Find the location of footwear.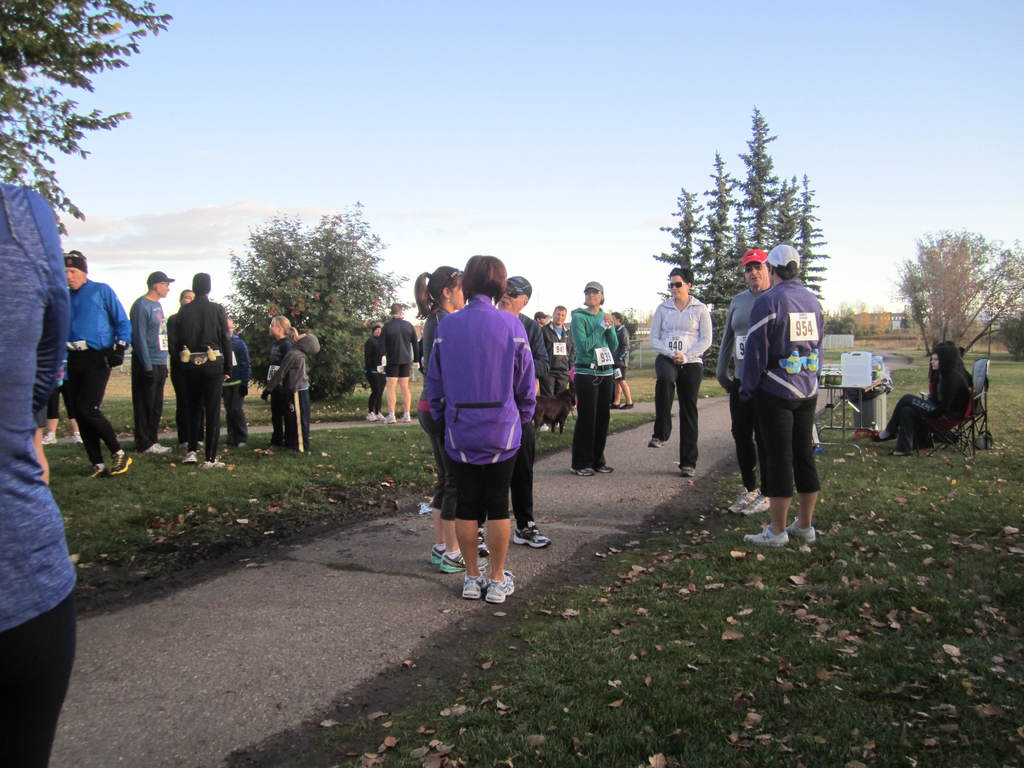
Location: pyautogui.locateOnScreen(650, 434, 669, 452).
